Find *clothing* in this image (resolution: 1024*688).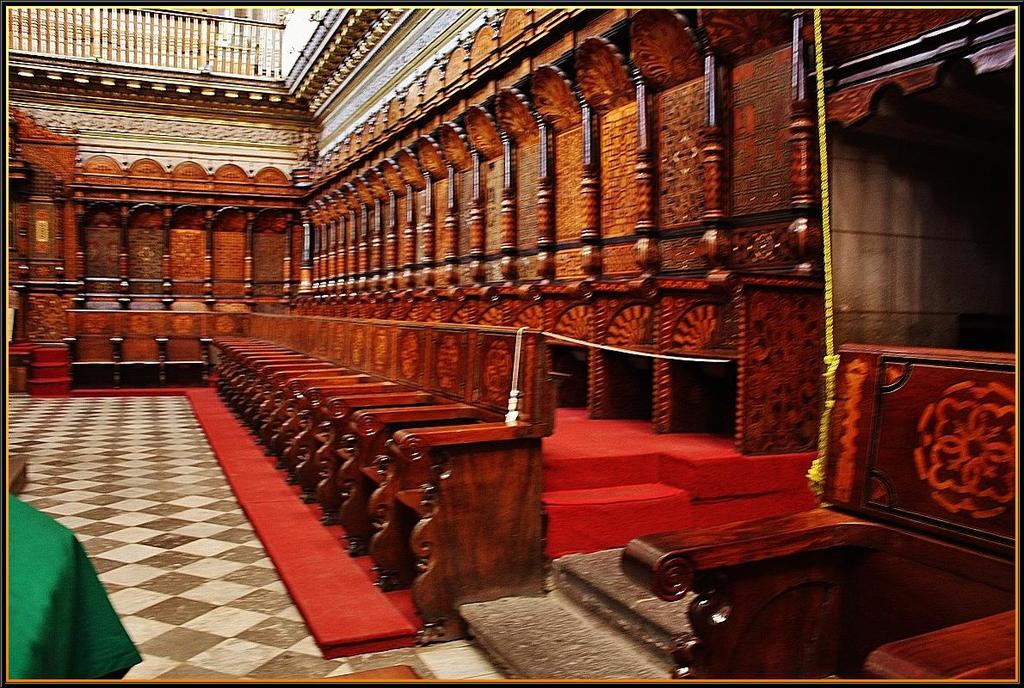
box=[2, 490, 134, 687].
